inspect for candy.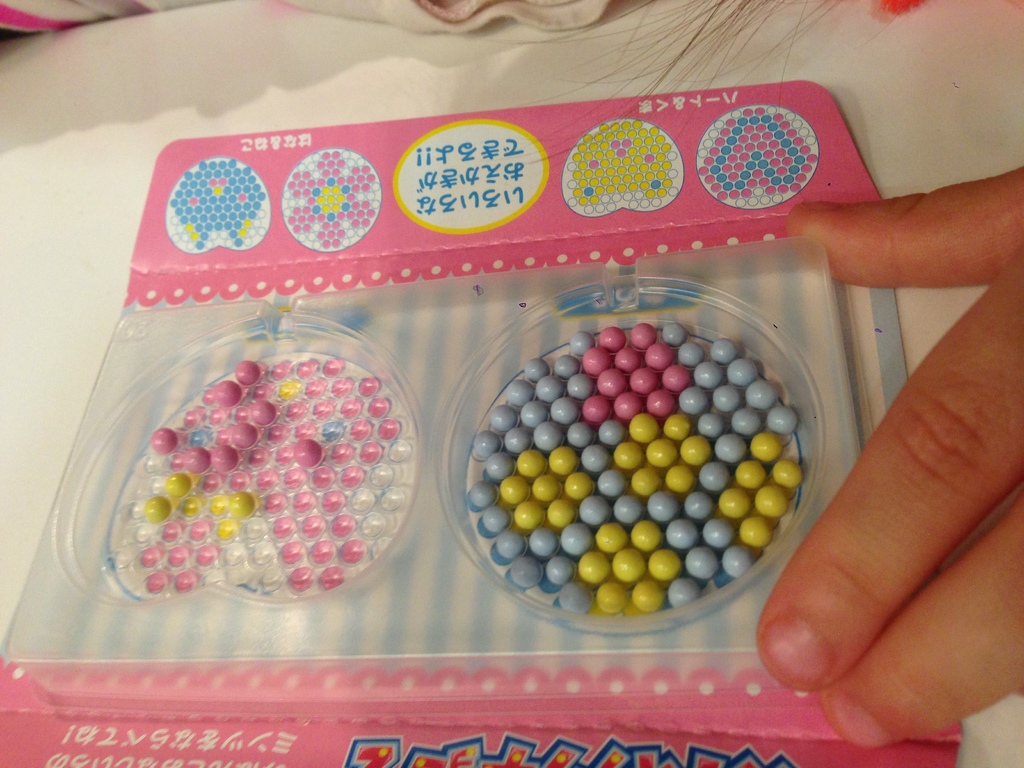
Inspection: pyautogui.locateOnScreen(467, 308, 802, 619).
